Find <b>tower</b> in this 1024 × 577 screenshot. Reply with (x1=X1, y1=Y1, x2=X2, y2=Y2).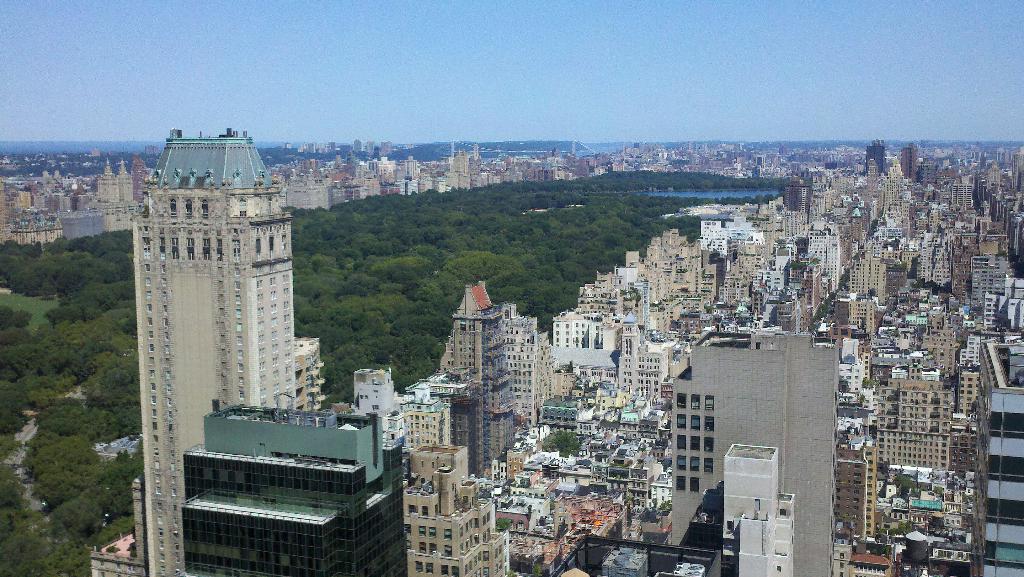
(x1=666, y1=333, x2=833, y2=576).
